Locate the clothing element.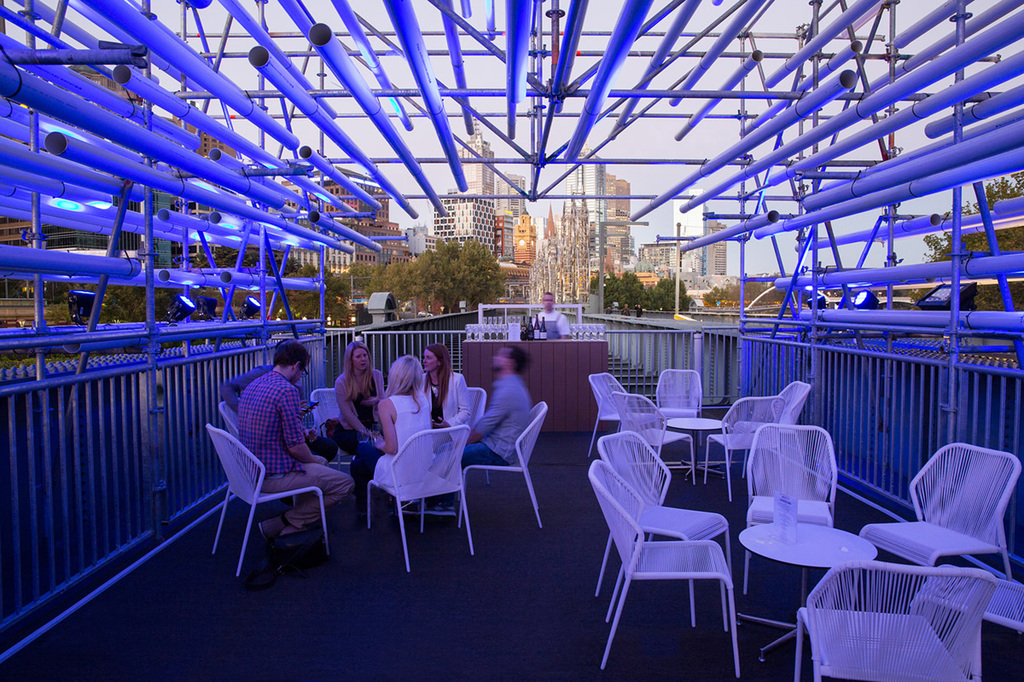
Element bbox: {"x1": 234, "y1": 365, "x2": 360, "y2": 541}.
